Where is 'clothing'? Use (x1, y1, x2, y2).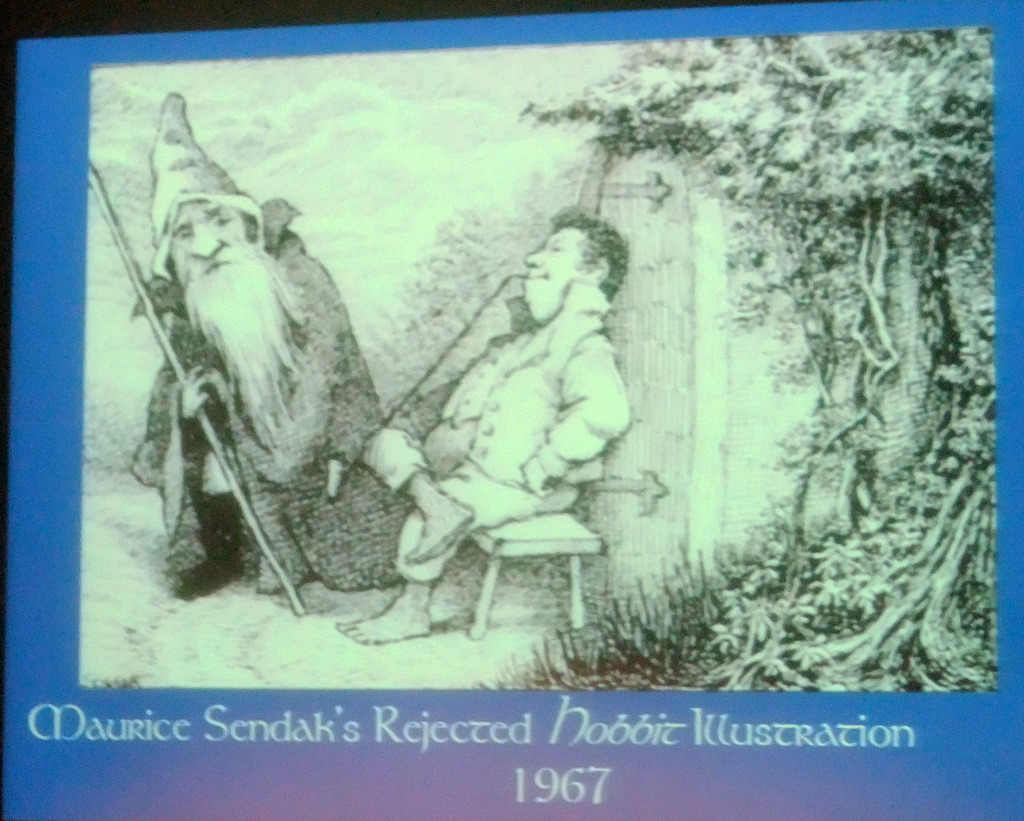
(132, 92, 269, 285).
